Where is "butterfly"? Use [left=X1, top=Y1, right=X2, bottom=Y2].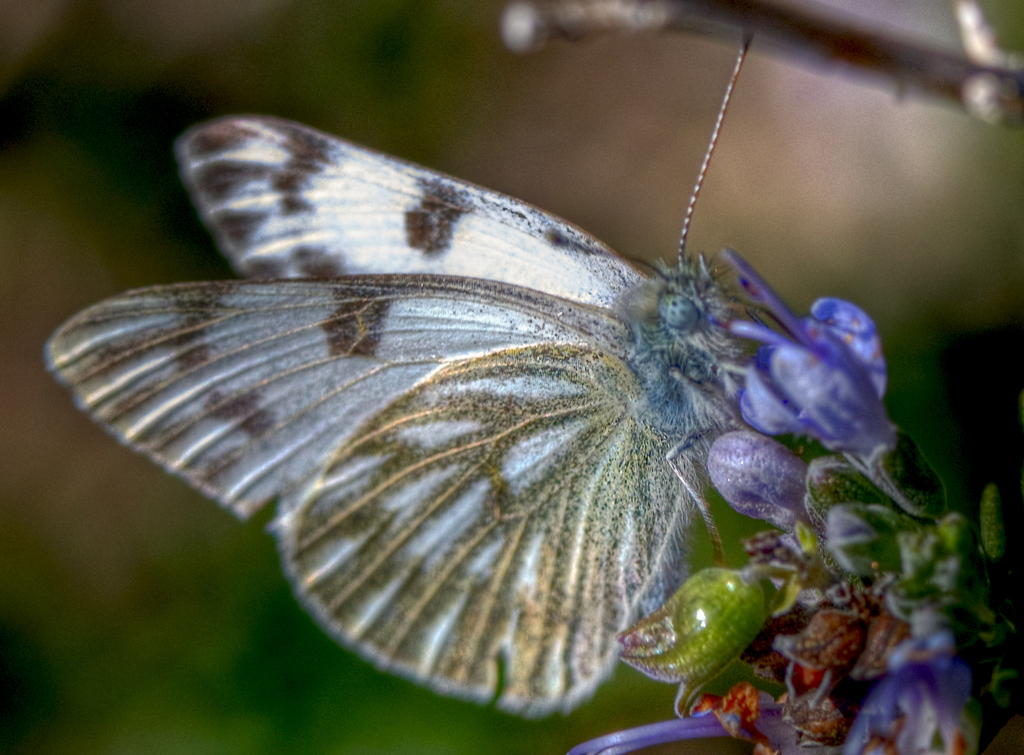
[left=68, top=47, right=945, bottom=730].
